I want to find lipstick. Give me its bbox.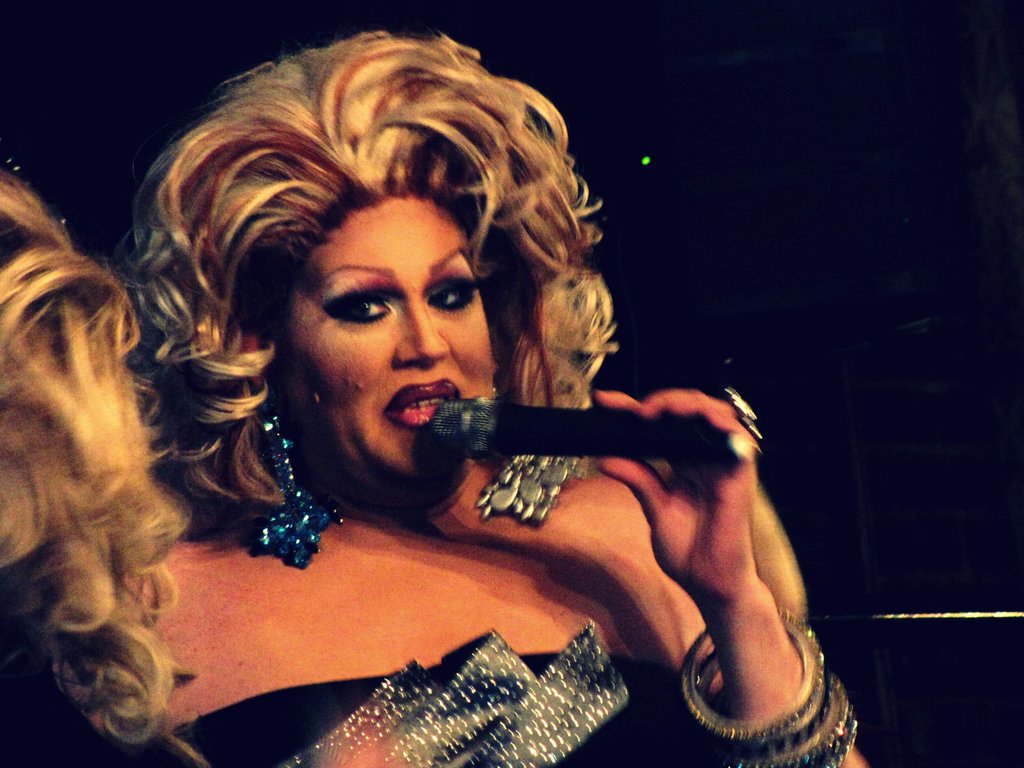
pyautogui.locateOnScreen(387, 379, 461, 429).
